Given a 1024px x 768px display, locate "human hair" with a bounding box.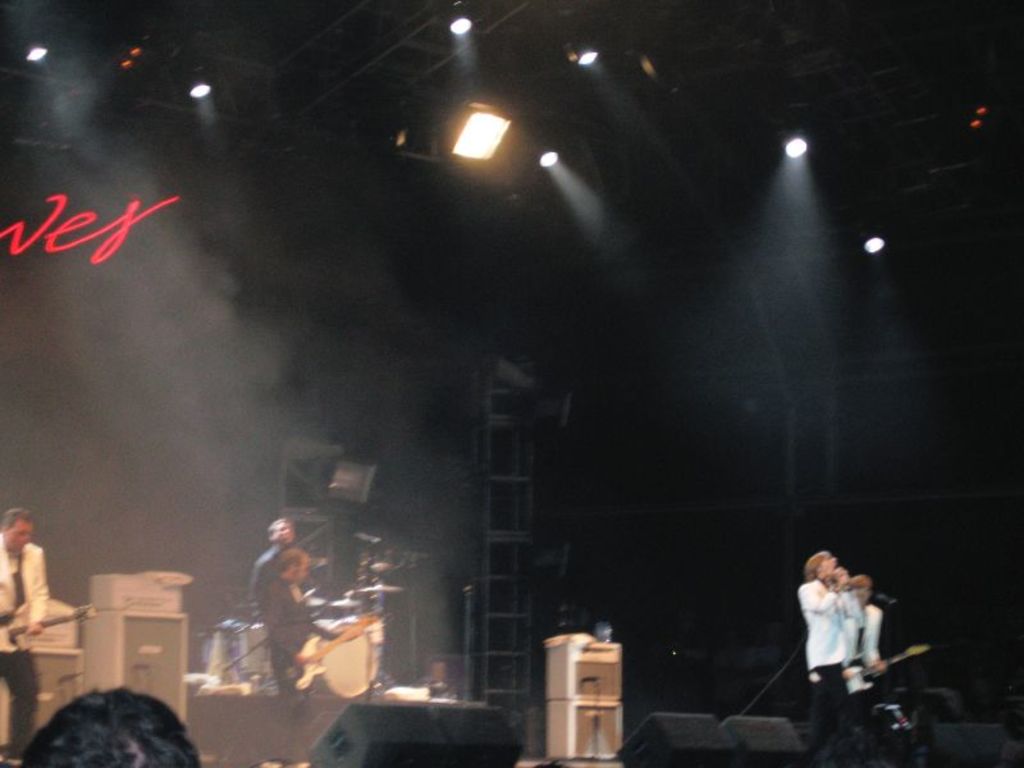
Located: [268, 515, 292, 535].
